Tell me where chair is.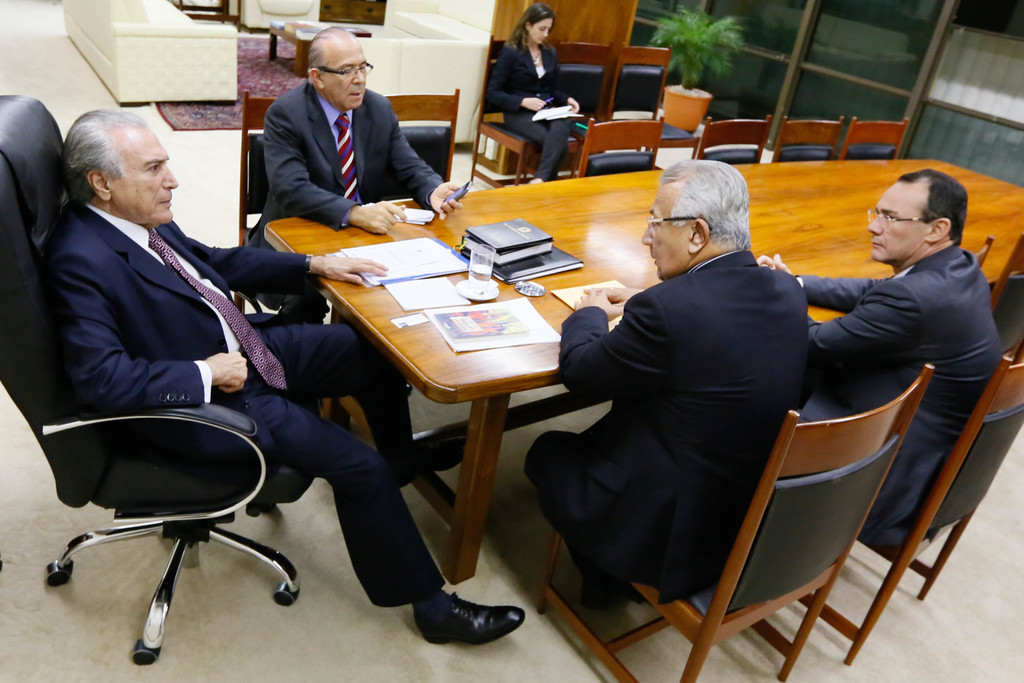
chair is at pyautogui.locateOnScreen(792, 352, 1023, 662).
